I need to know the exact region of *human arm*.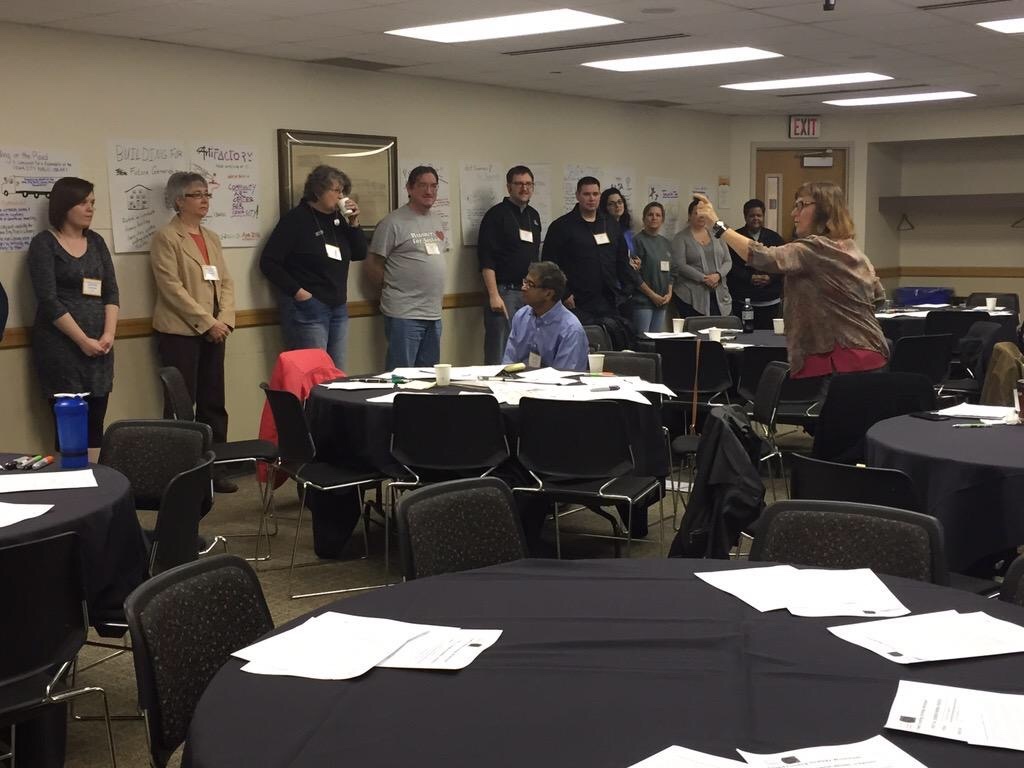
Region: box(257, 200, 327, 301).
